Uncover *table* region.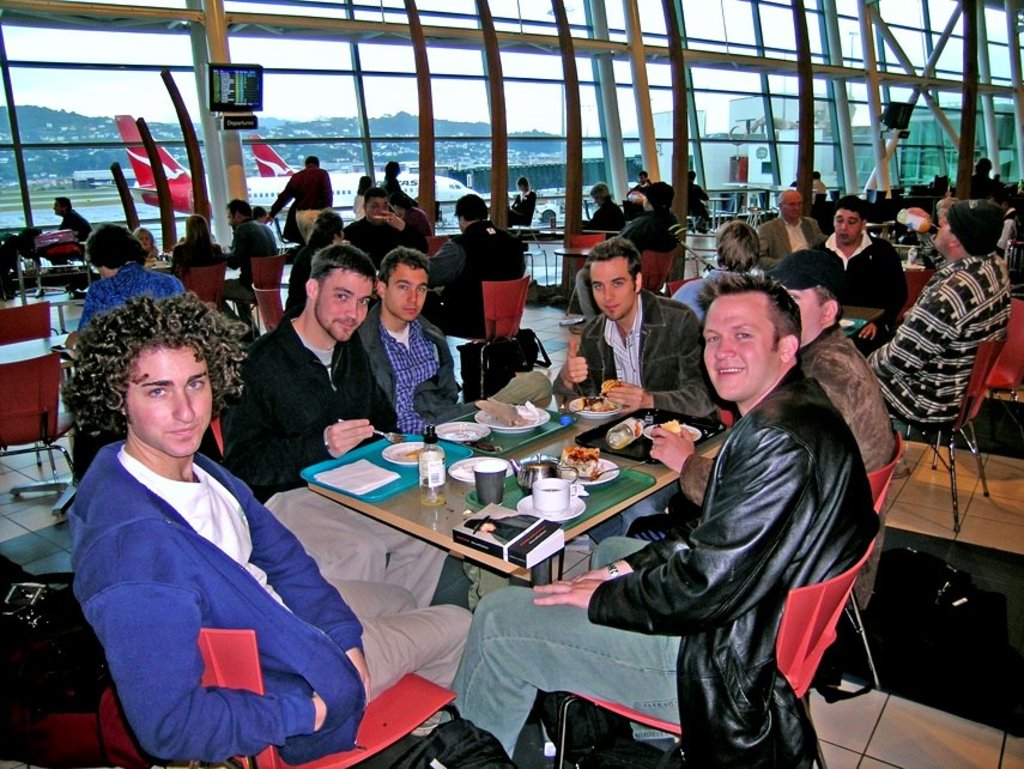
Uncovered: crop(267, 443, 667, 612).
